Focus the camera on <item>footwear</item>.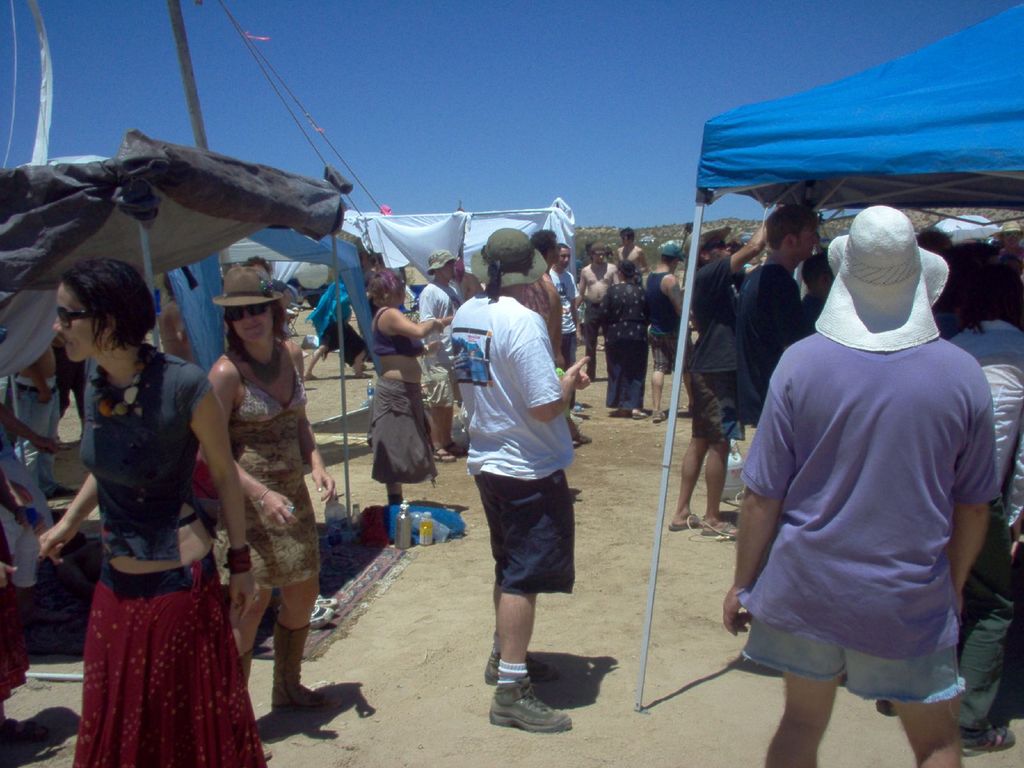
Focus region: x1=449, y1=433, x2=472, y2=451.
